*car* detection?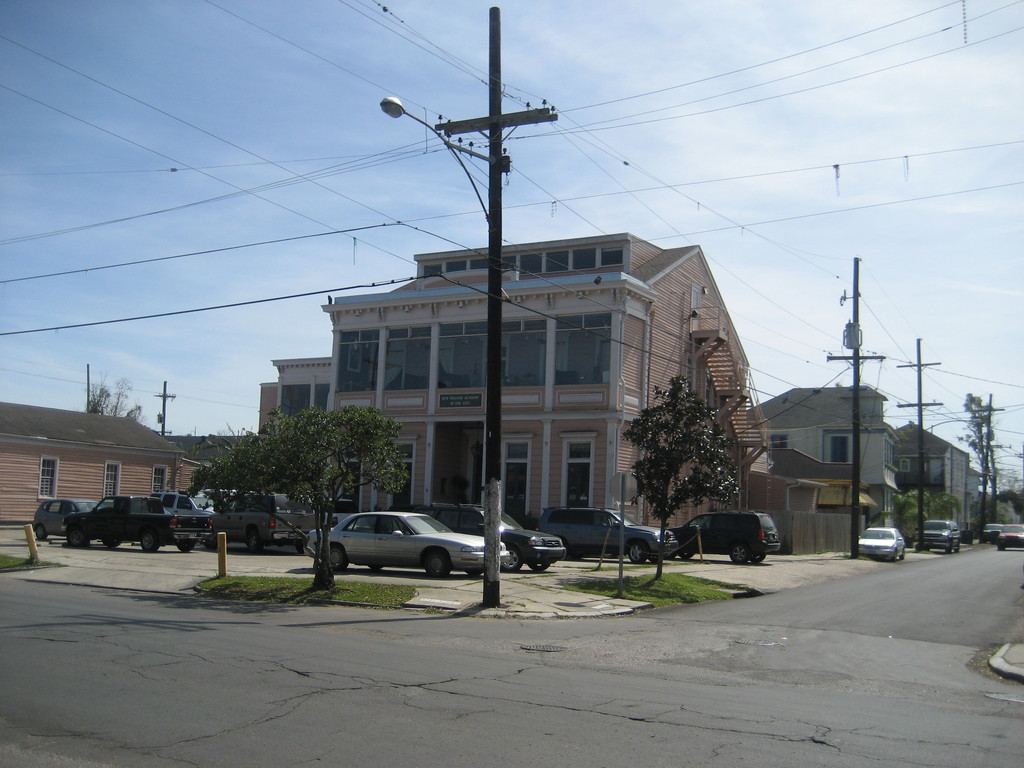
box(858, 527, 904, 564)
